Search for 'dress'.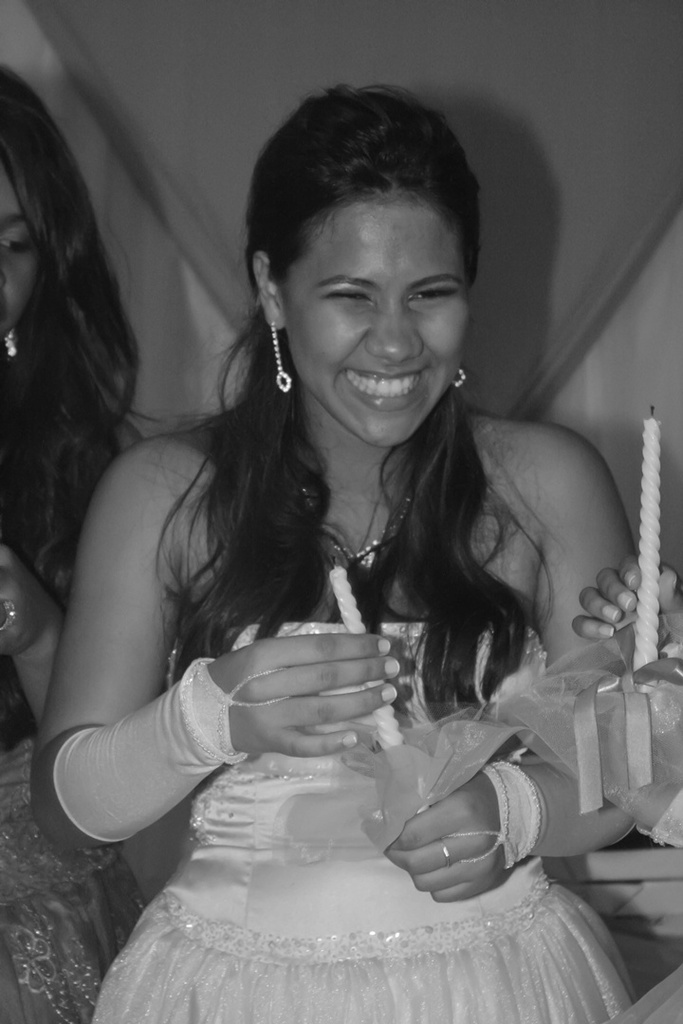
Found at <region>87, 625, 635, 1023</region>.
